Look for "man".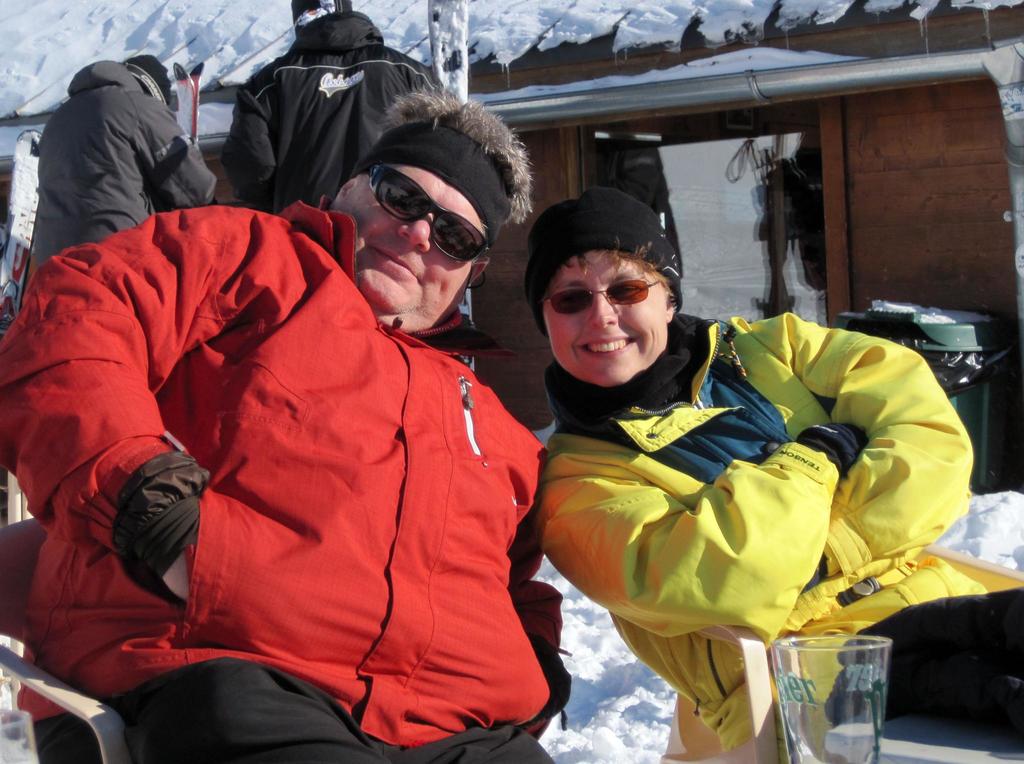
Found: (x1=221, y1=0, x2=440, y2=218).
